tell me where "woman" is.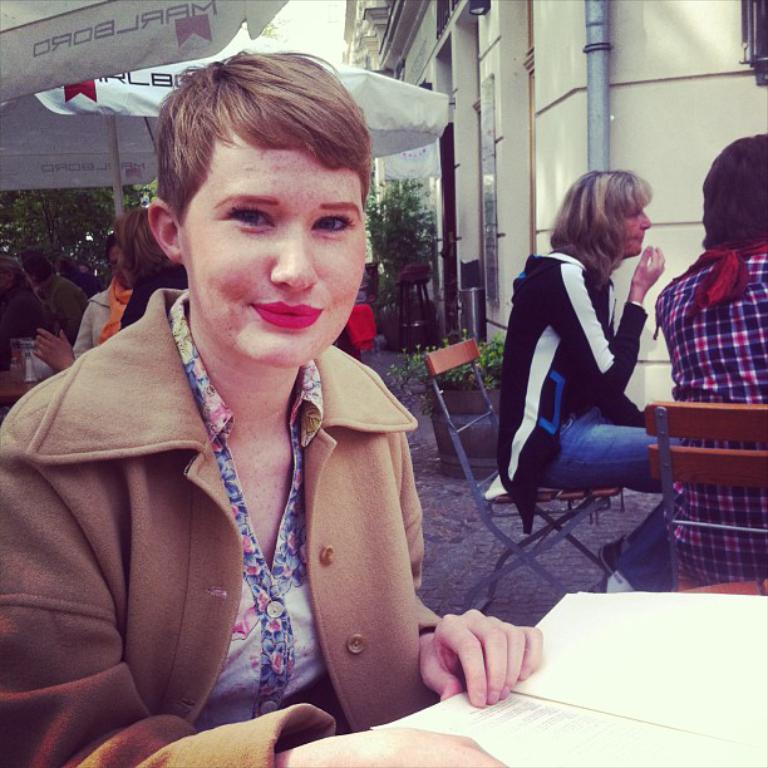
"woman" is at detection(6, 74, 503, 764).
